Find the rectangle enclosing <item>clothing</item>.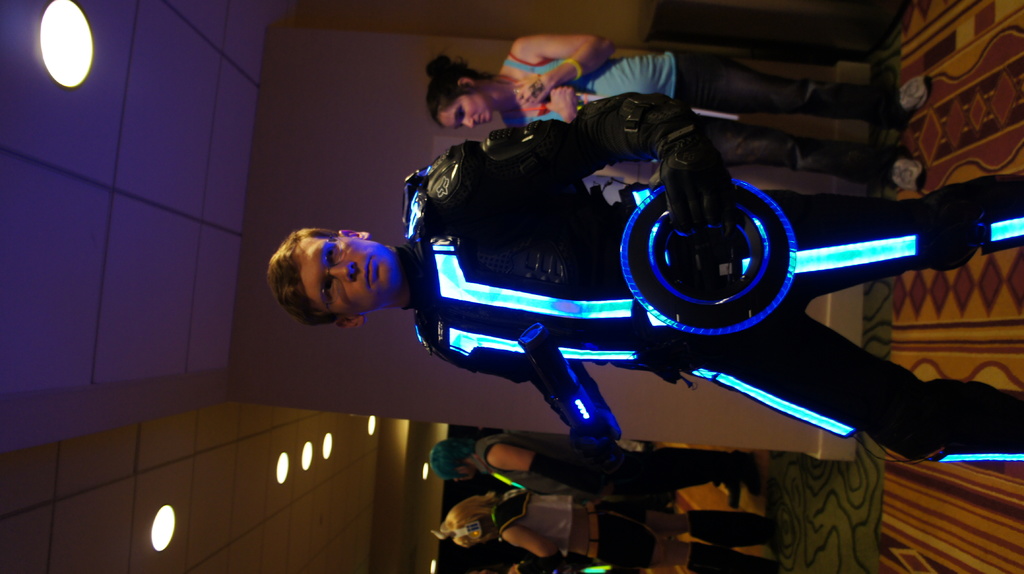
471,426,787,475.
